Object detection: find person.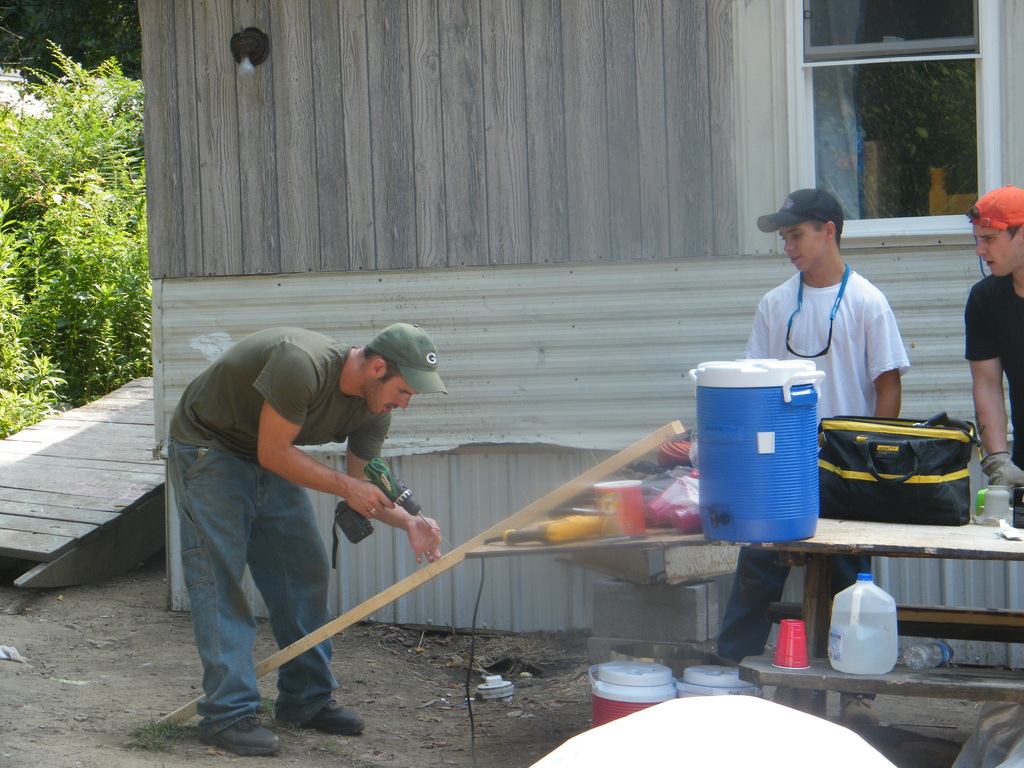
region(175, 305, 436, 738).
